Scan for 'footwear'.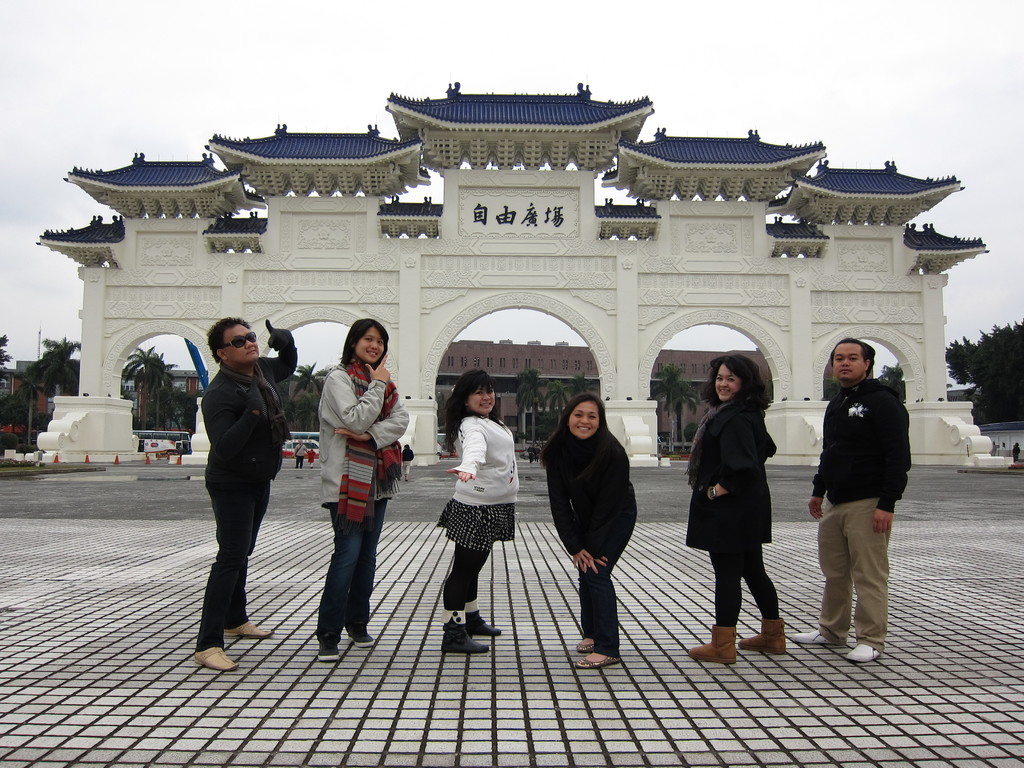
Scan result: crop(438, 611, 488, 655).
